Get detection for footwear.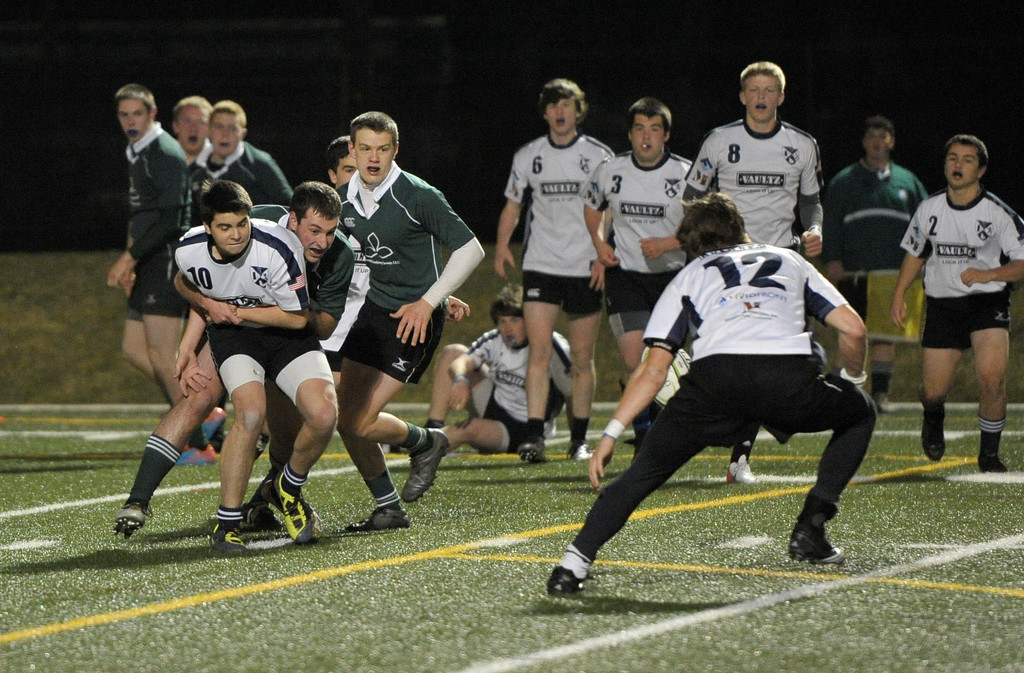
Detection: (x1=977, y1=449, x2=1004, y2=473).
